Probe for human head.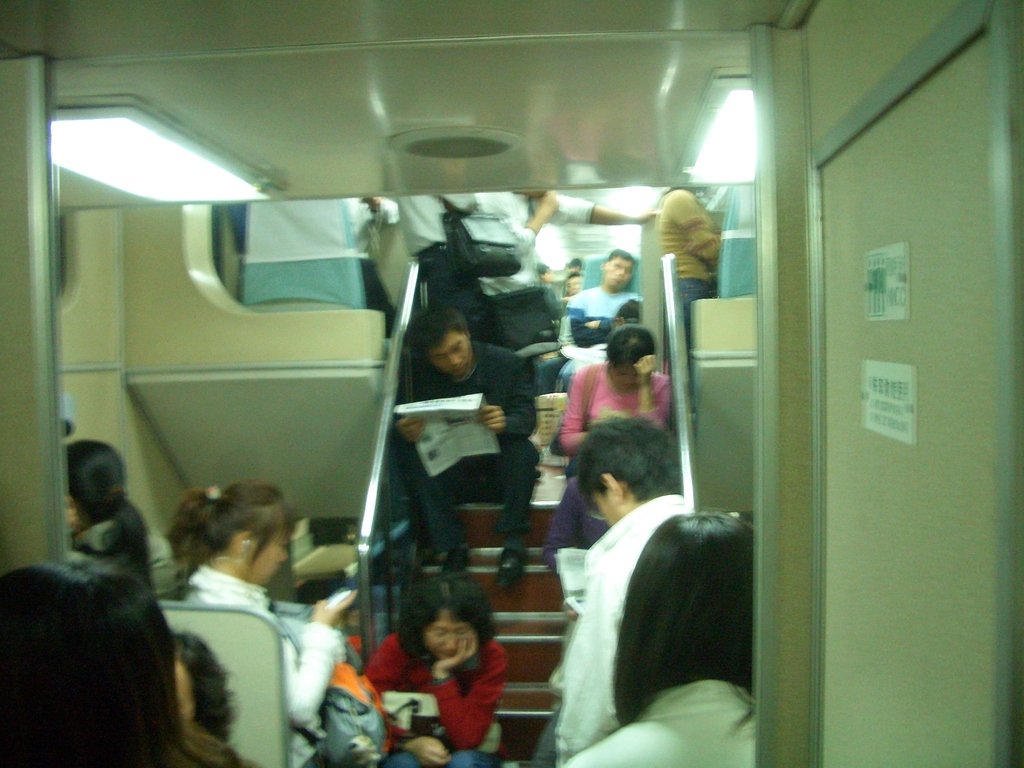
Probe result: 68:440:126:532.
